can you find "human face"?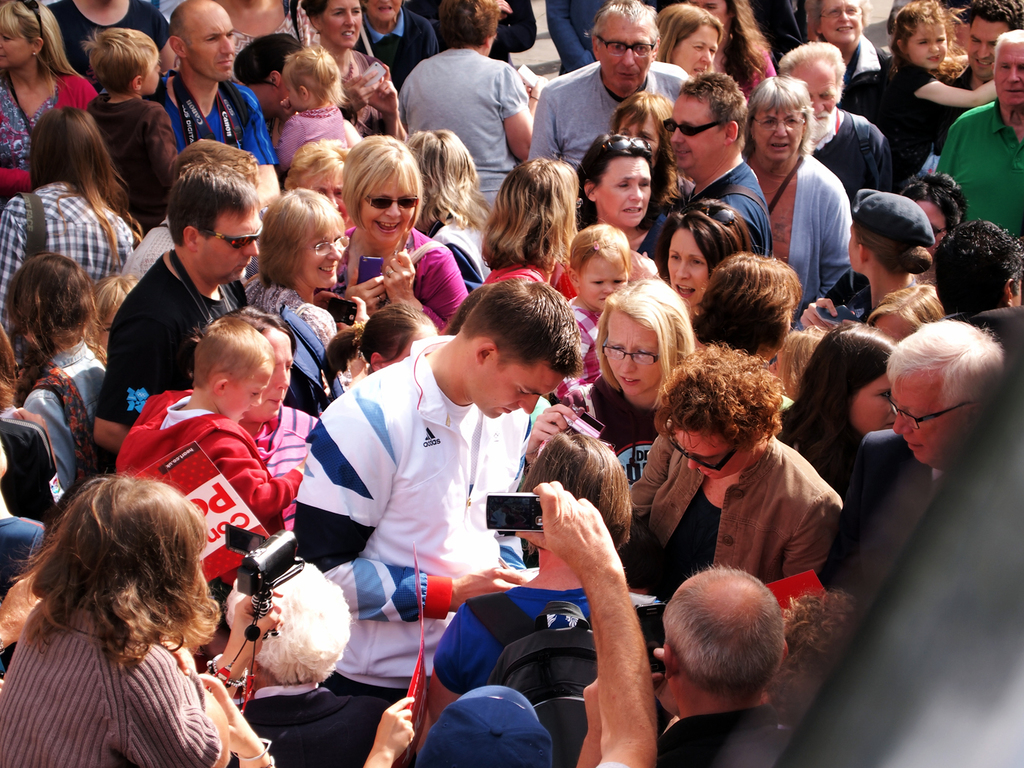
Yes, bounding box: [left=903, top=24, right=949, bottom=72].
